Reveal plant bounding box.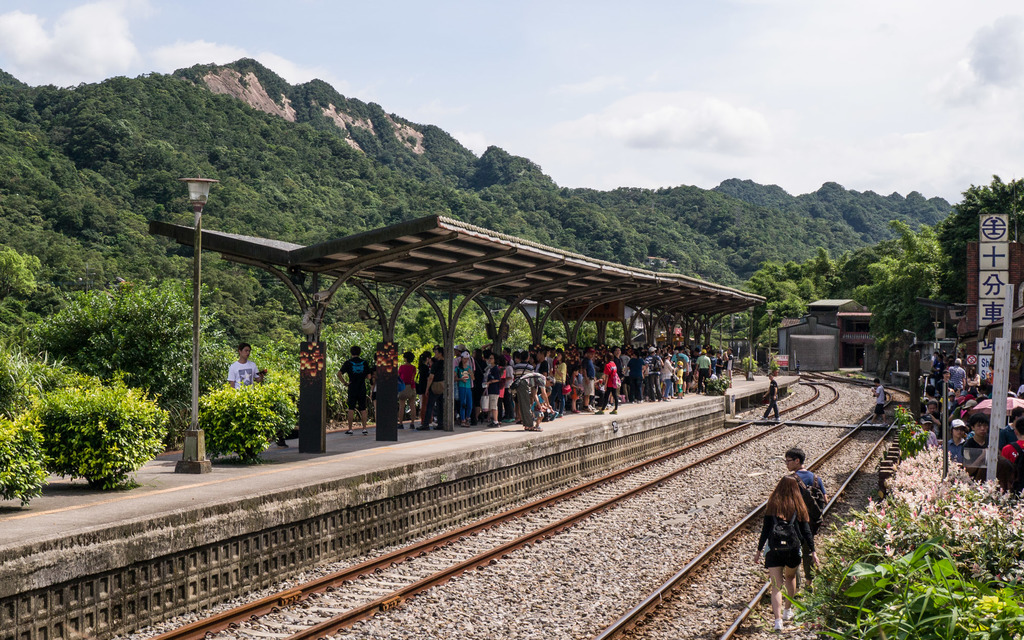
Revealed: <box>30,278,234,415</box>.
